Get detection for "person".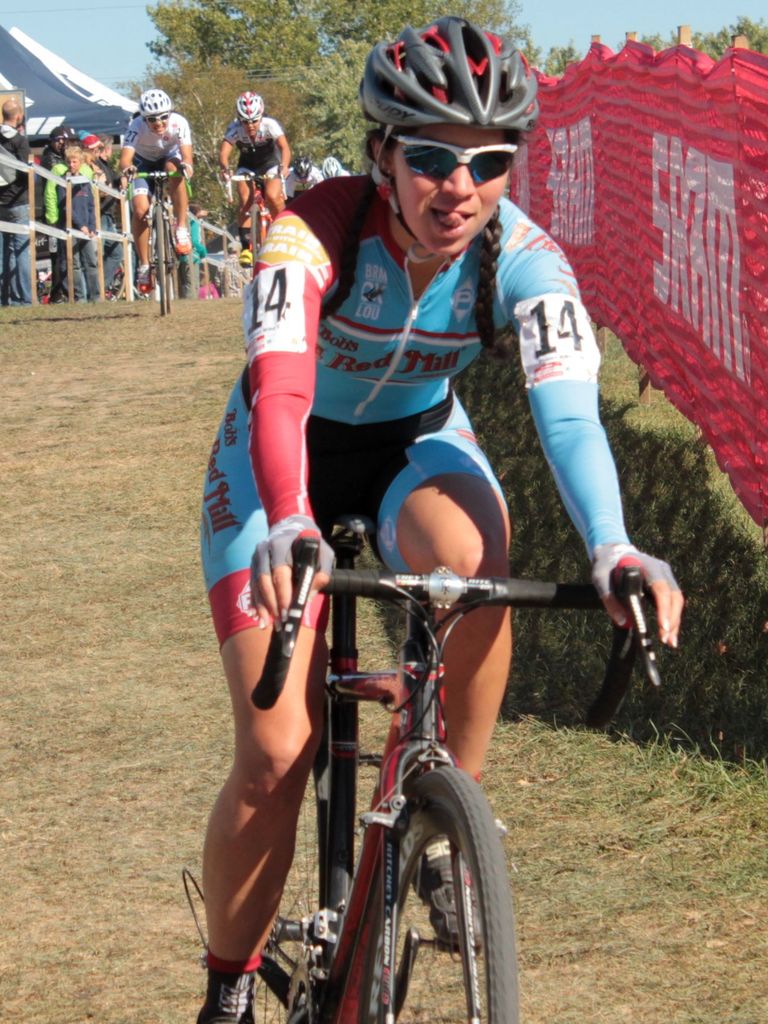
Detection: l=216, t=87, r=296, b=271.
